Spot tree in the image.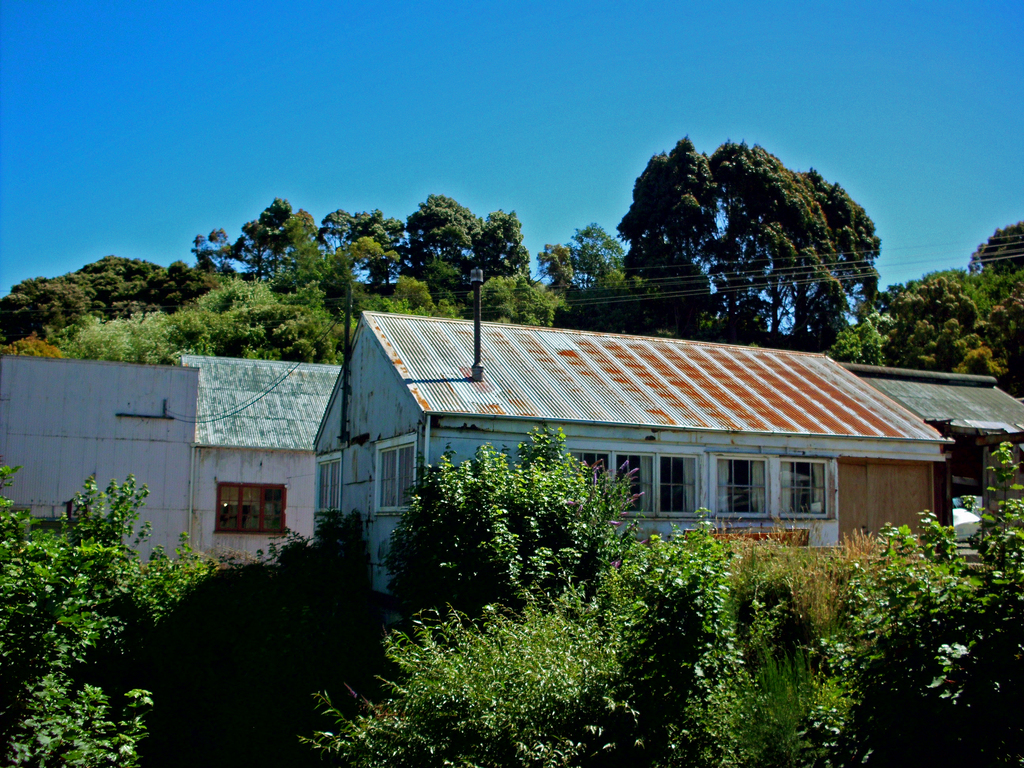
tree found at box=[868, 220, 1023, 412].
